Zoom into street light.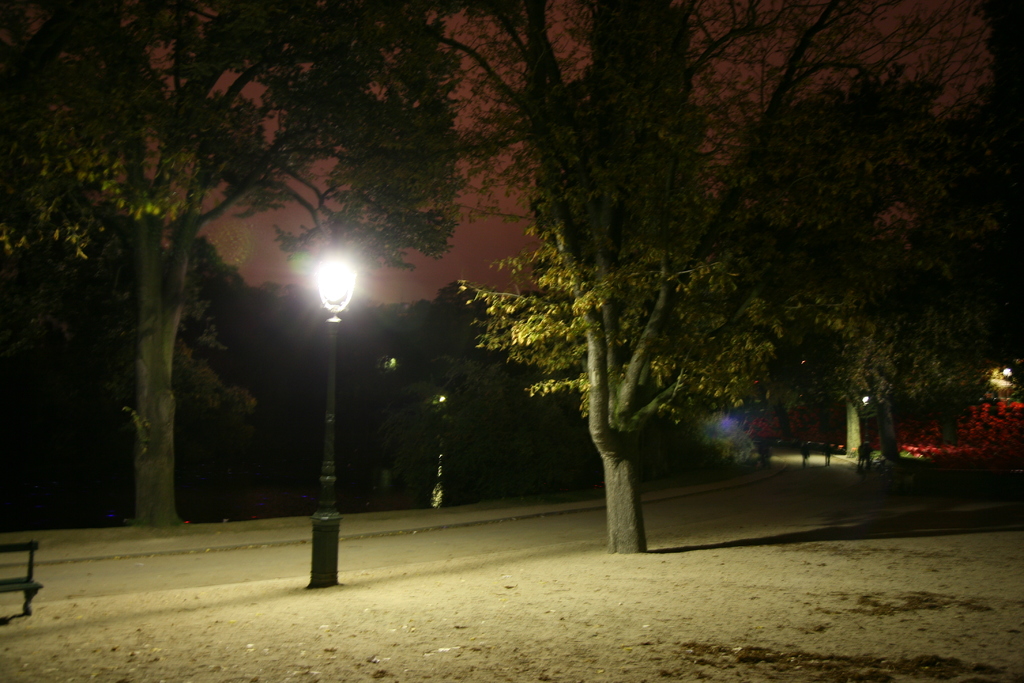
Zoom target: {"left": 298, "top": 239, "right": 368, "bottom": 603}.
